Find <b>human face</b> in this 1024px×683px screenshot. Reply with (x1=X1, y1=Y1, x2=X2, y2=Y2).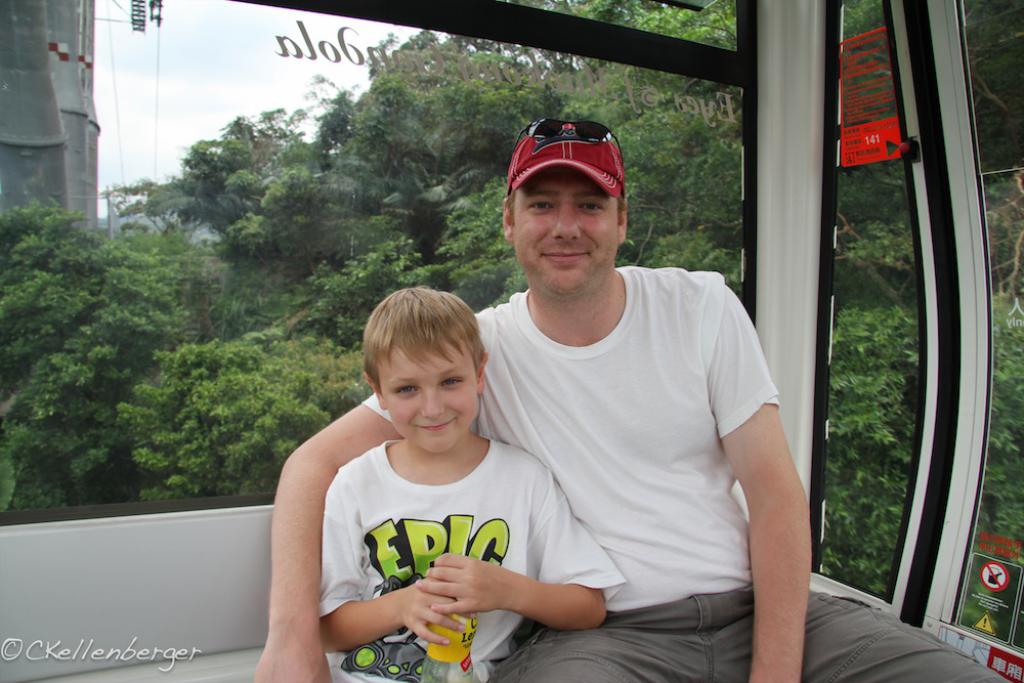
(x1=512, y1=168, x2=615, y2=291).
